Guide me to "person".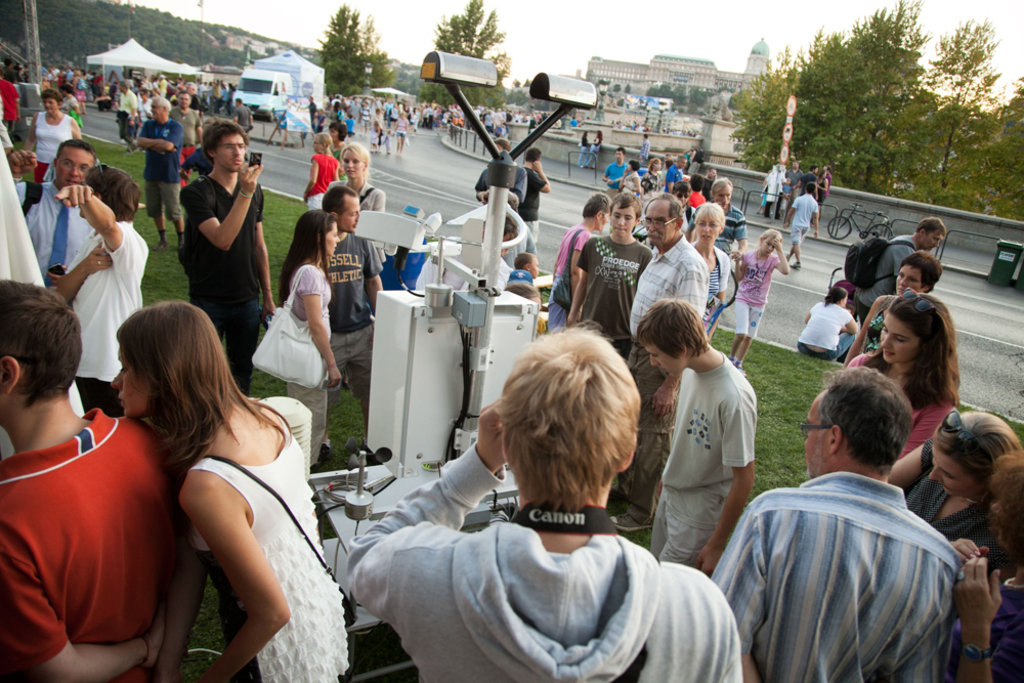
Guidance: {"x1": 60, "y1": 169, "x2": 152, "y2": 405}.
